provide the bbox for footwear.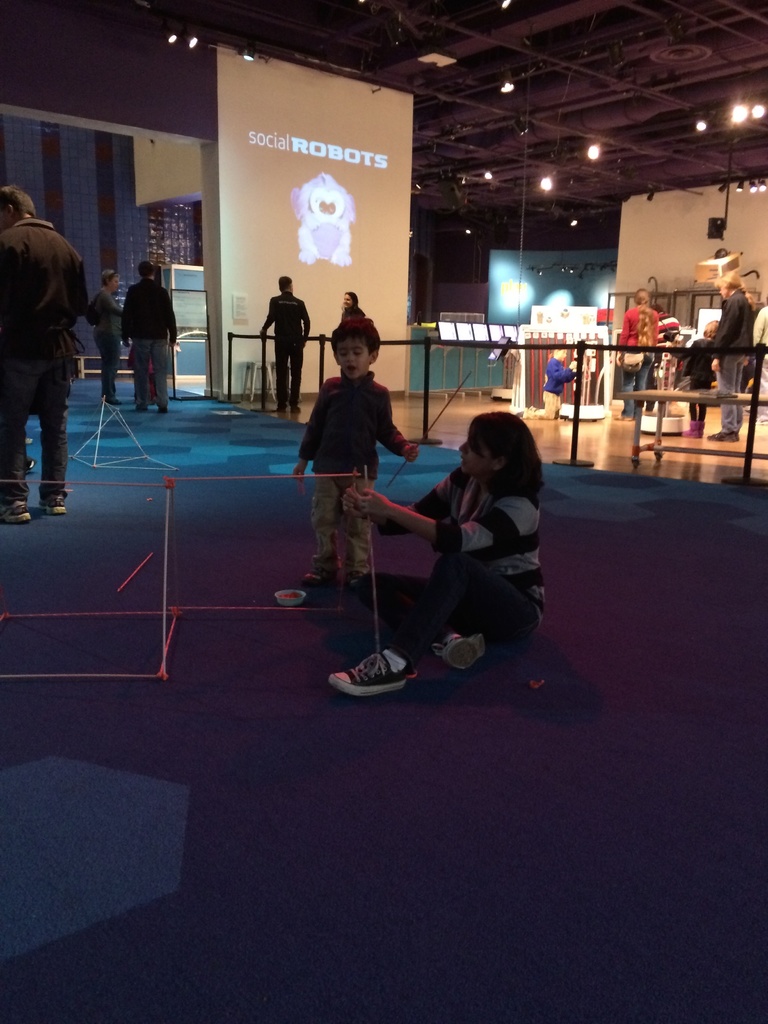
156 405 172 412.
